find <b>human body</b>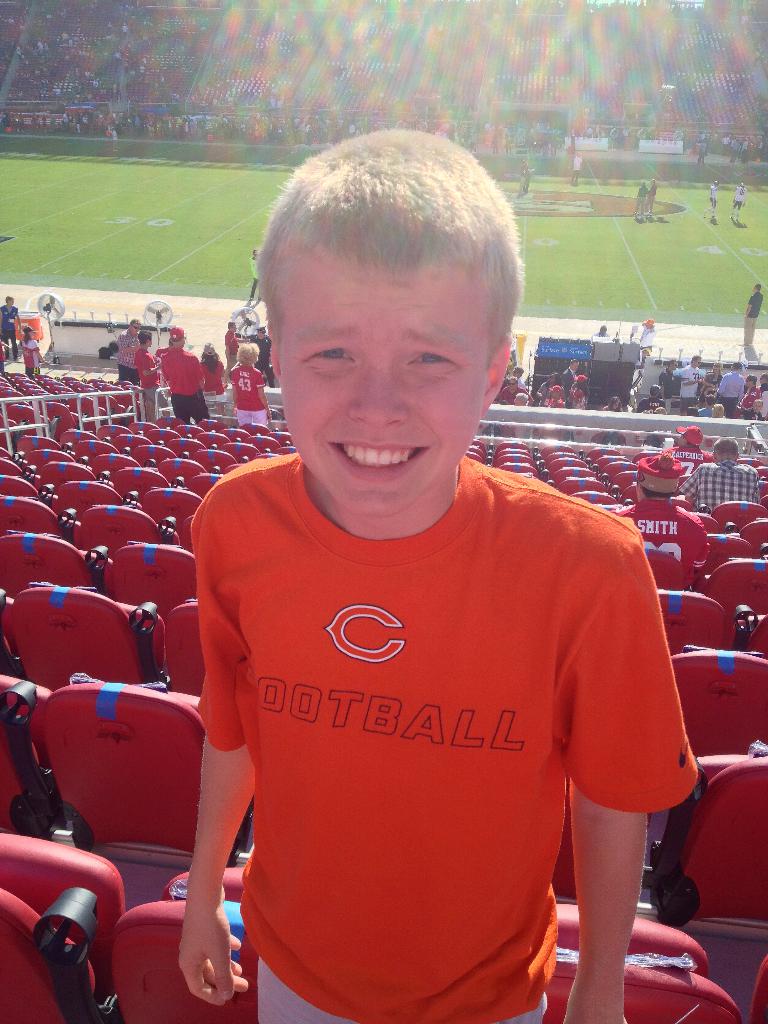
0 296 22 361
